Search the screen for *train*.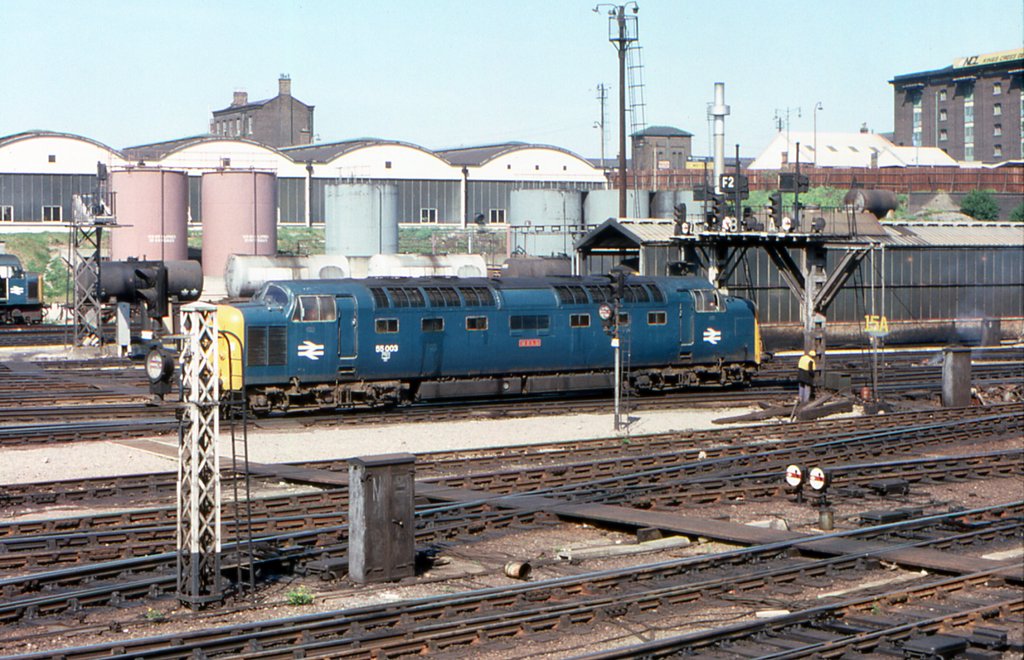
Found at [x1=0, y1=252, x2=48, y2=330].
